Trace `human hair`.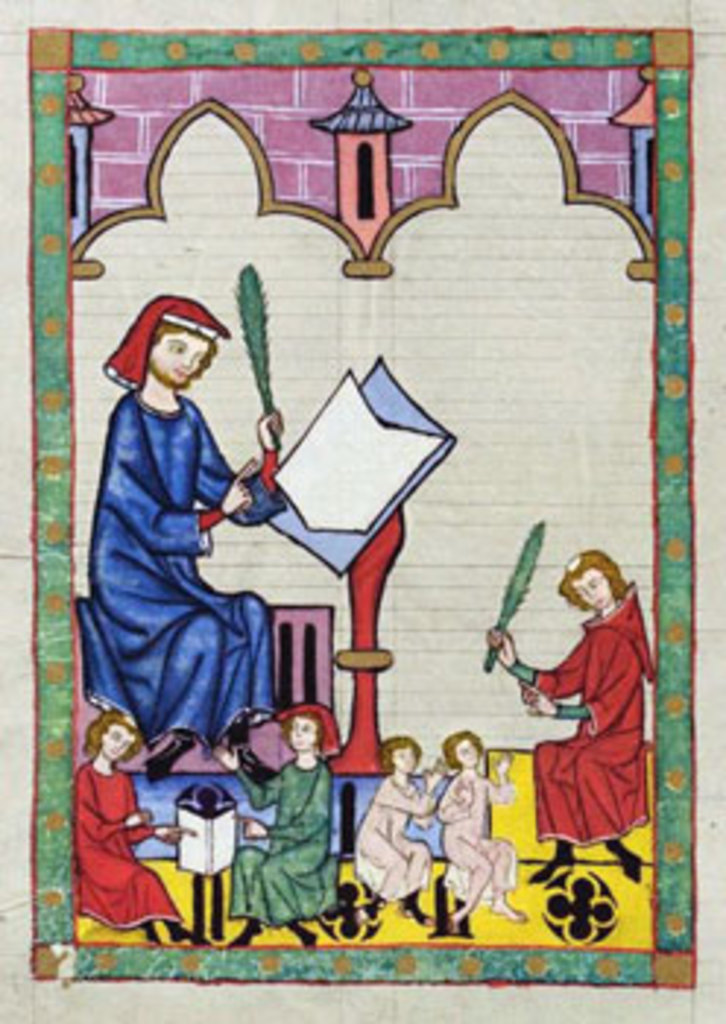
Traced to [x1=381, y1=731, x2=424, y2=775].
